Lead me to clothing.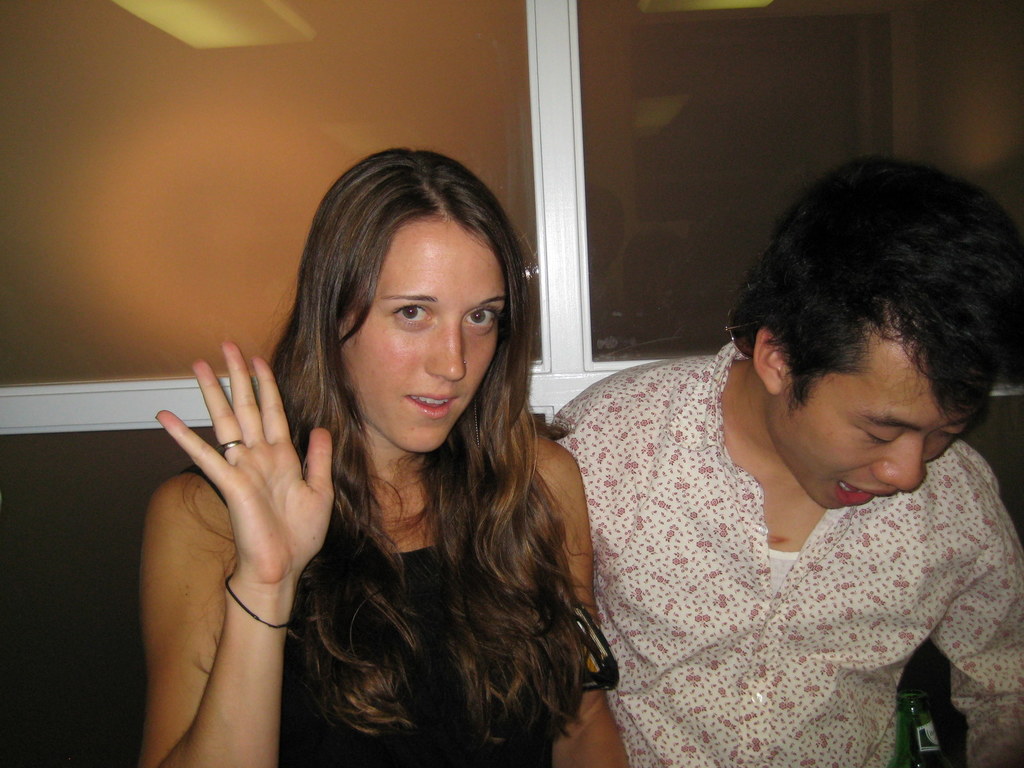
Lead to [left=189, top=431, right=547, bottom=767].
